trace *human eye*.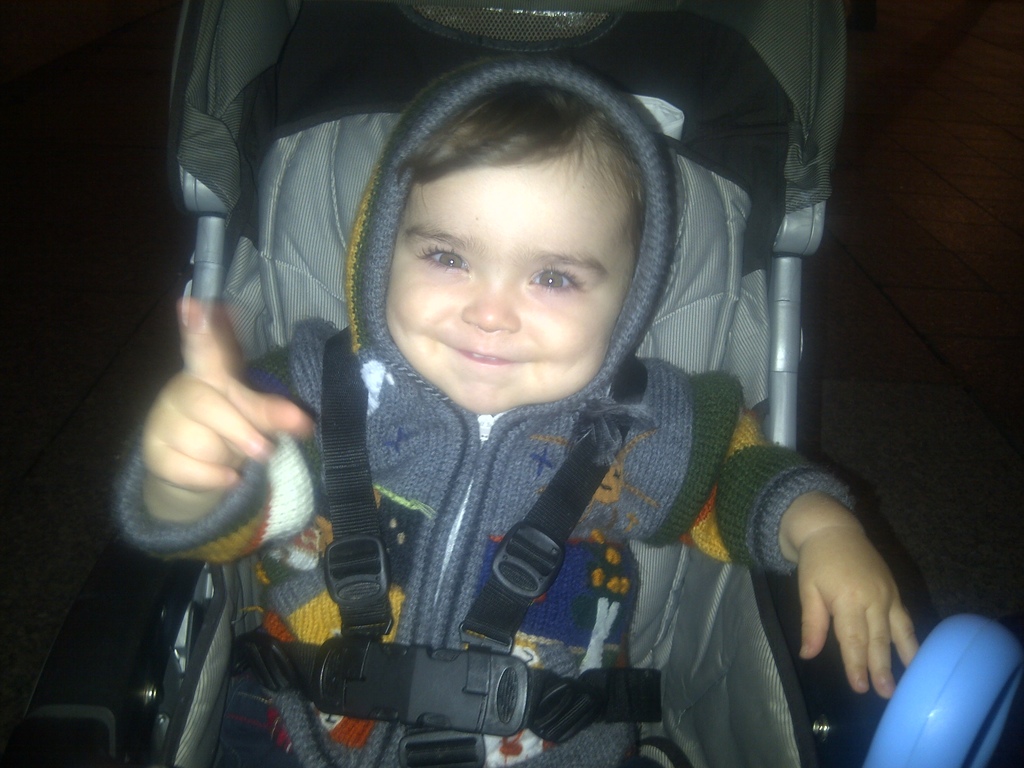
Traced to [x1=411, y1=246, x2=476, y2=274].
